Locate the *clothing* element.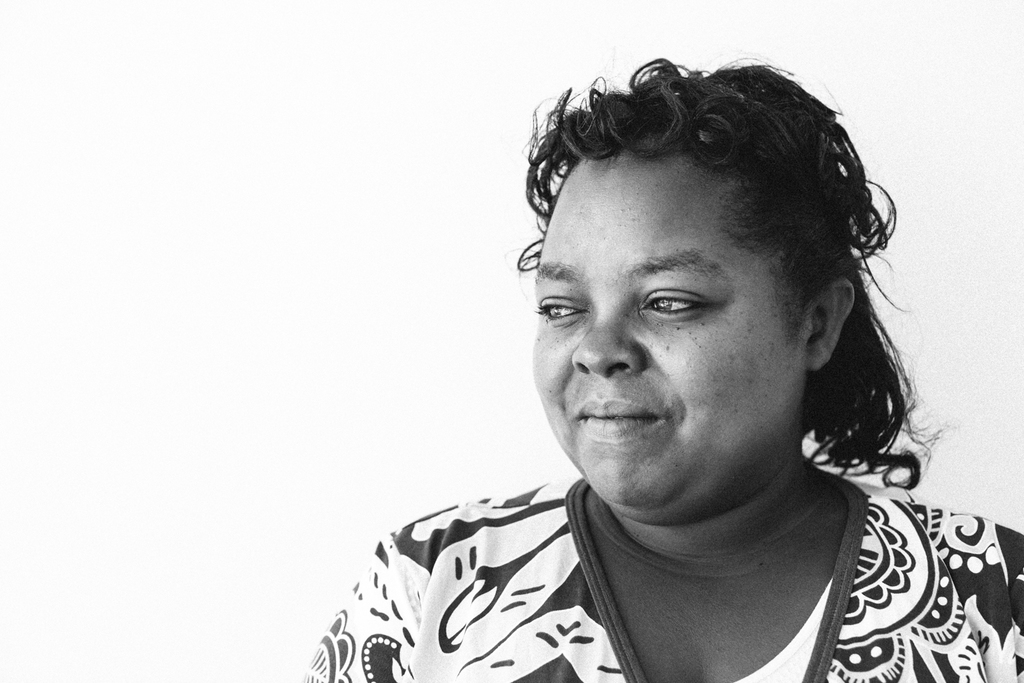
Element bbox: {"left": 237, "top": 438, "right": 988, "bottom": 682}.
